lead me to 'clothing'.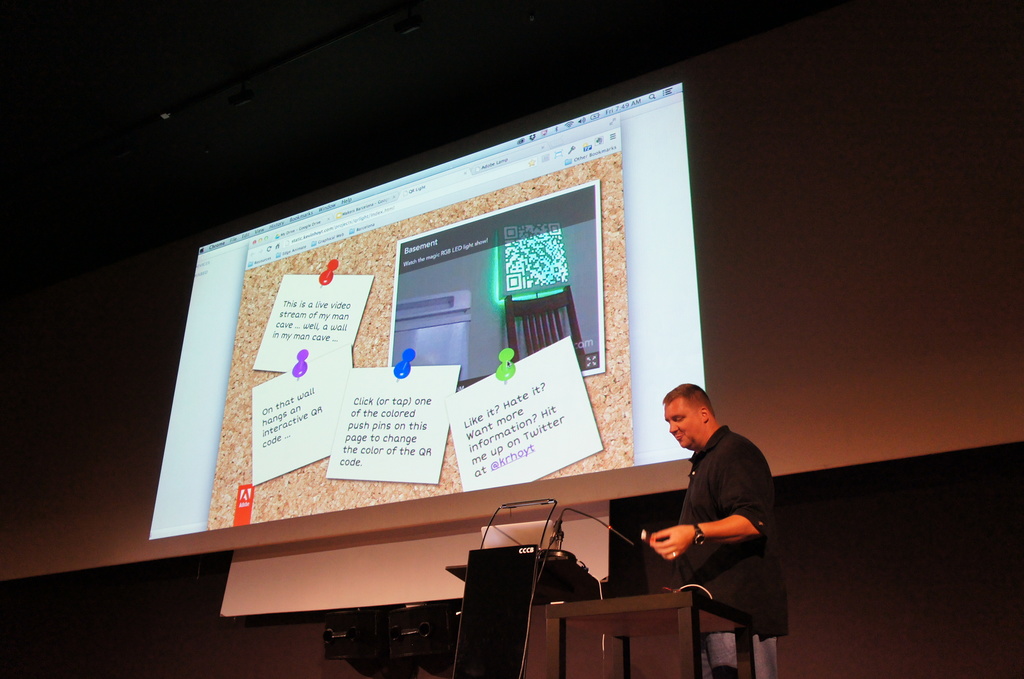
Lead to BBox(666, 421, 788, 678).
